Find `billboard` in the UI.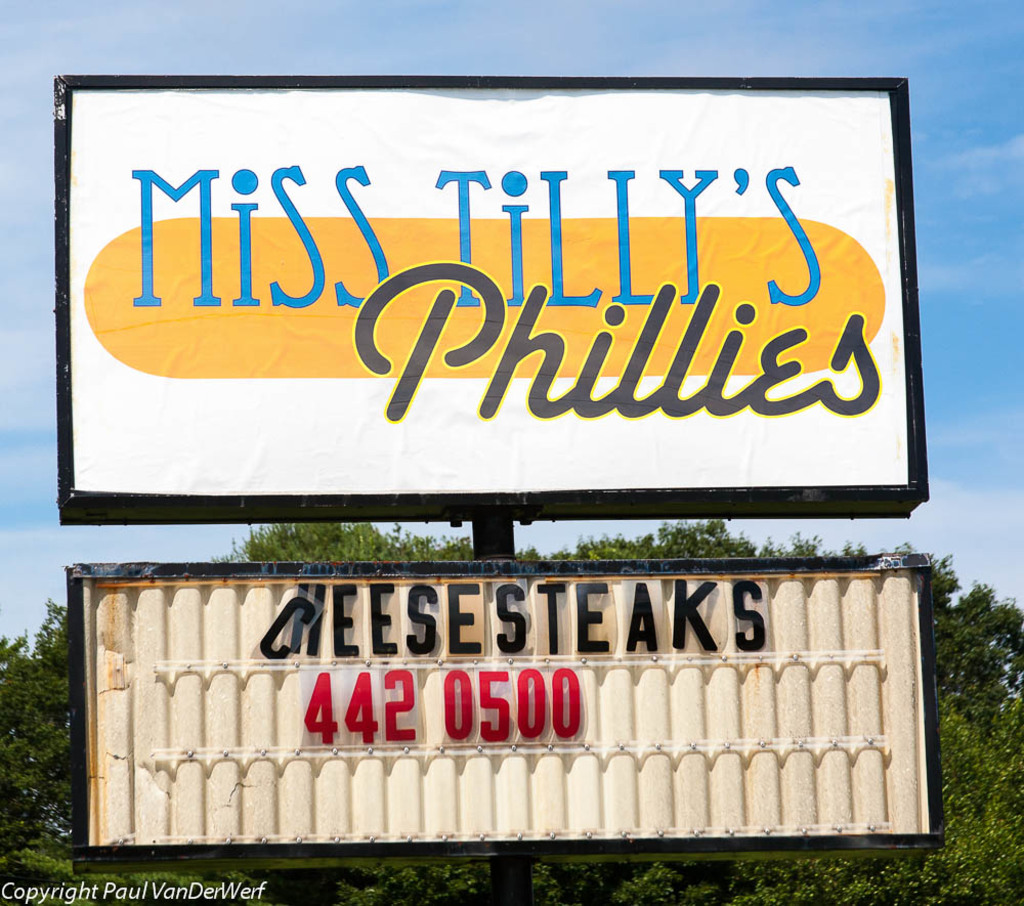
UI element at (50, 78, 932, 523).
